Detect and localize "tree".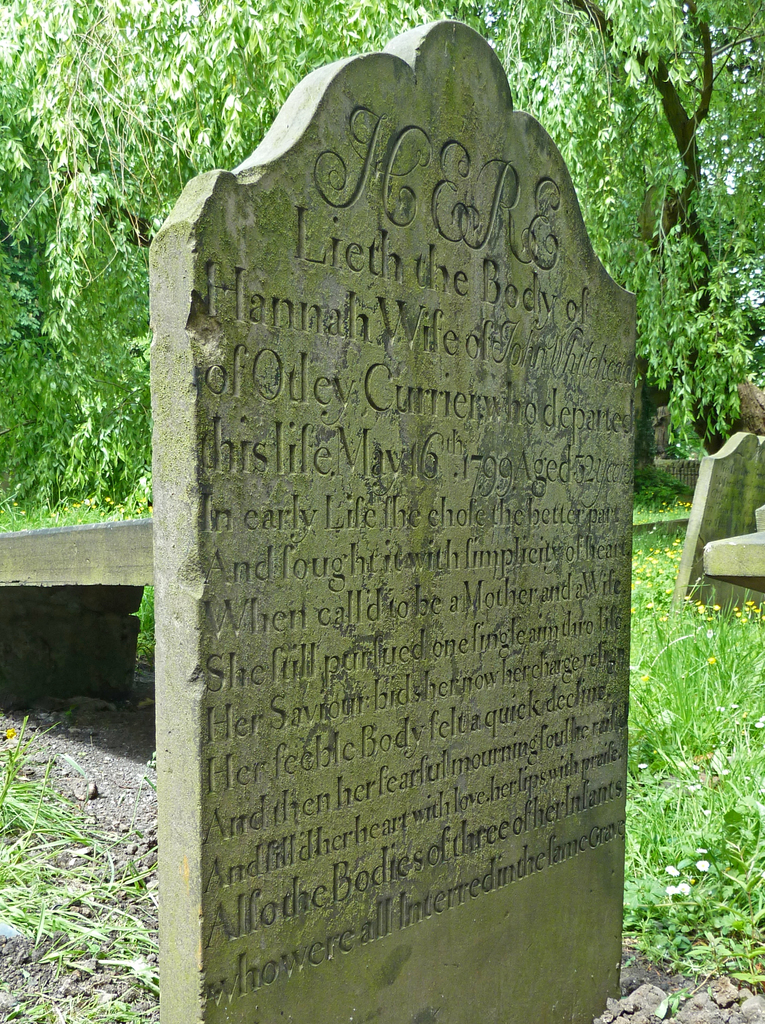
Localized at <box>0,0,764,458</box>.
